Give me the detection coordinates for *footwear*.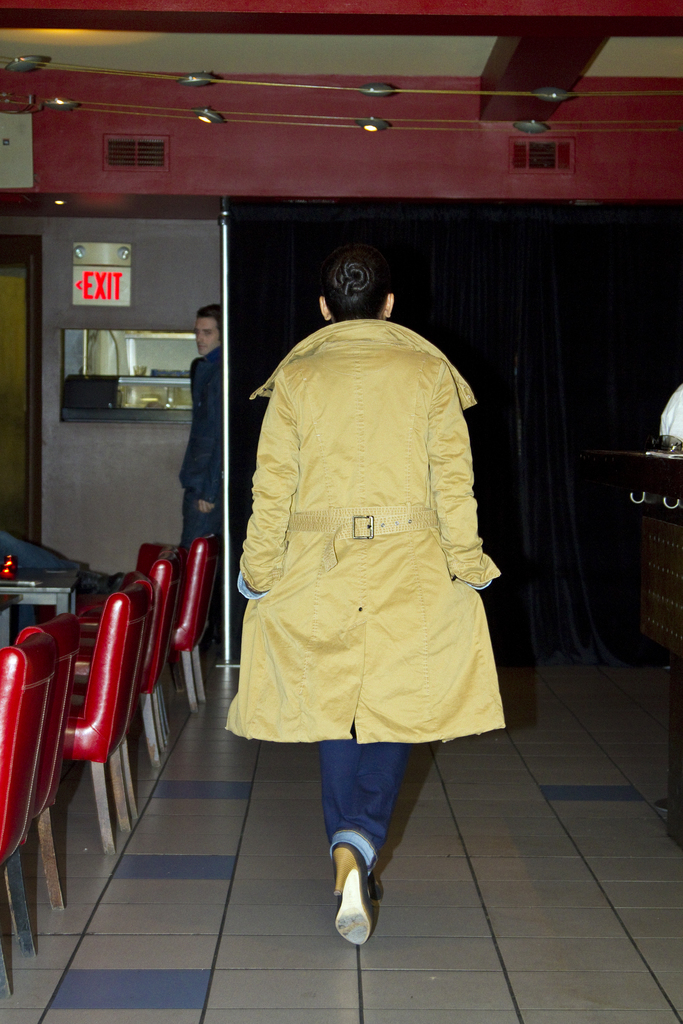
left=319, top=838, right=393, bottom=966.
